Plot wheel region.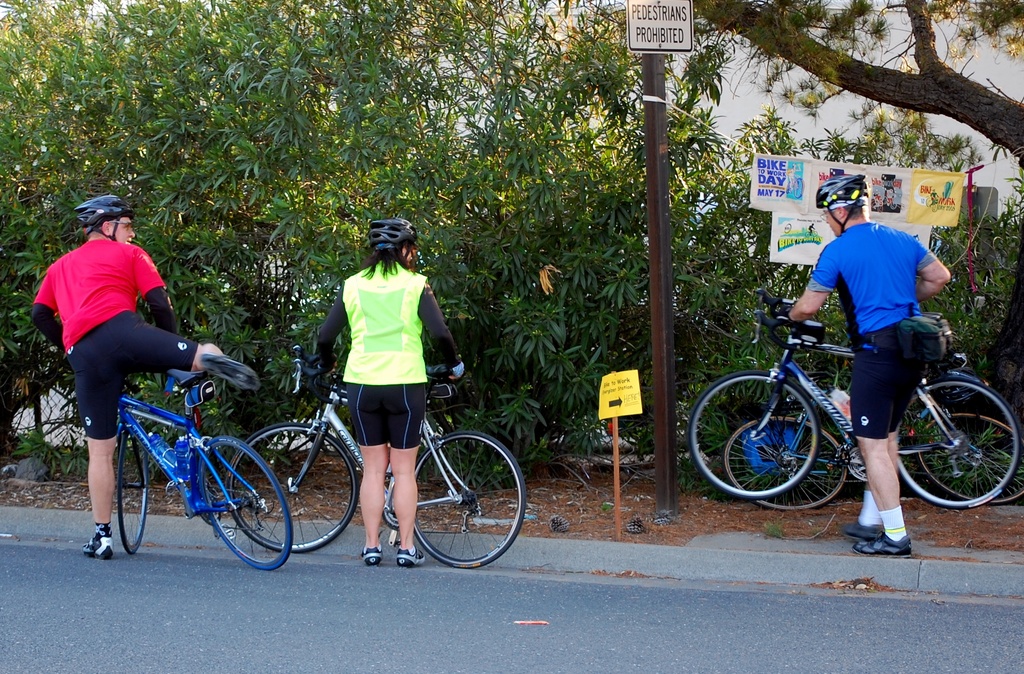
Plotted at 686 371 825 500.
